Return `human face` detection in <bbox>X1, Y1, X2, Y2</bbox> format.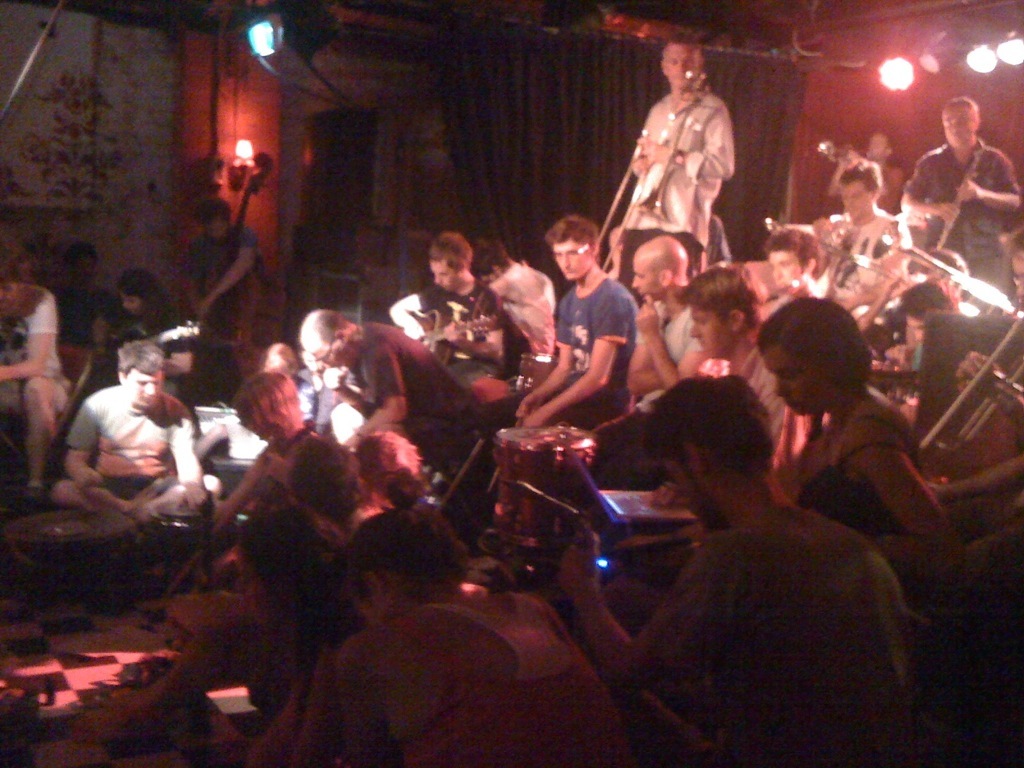
<bbox>0, 274, 16, 307</bbox>.
